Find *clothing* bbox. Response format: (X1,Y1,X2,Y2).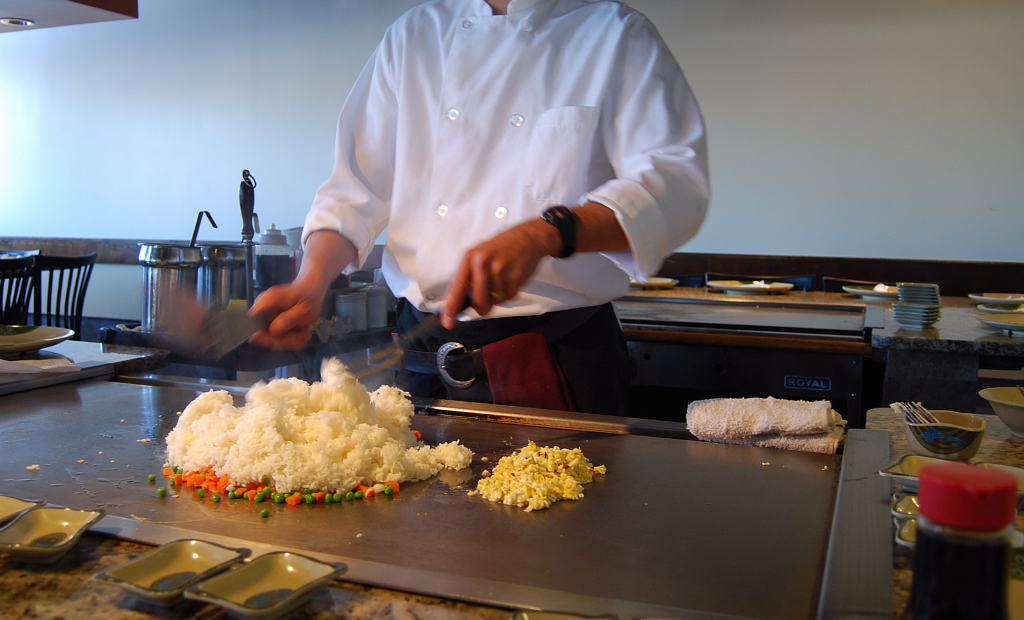
(295,0,721,407).
